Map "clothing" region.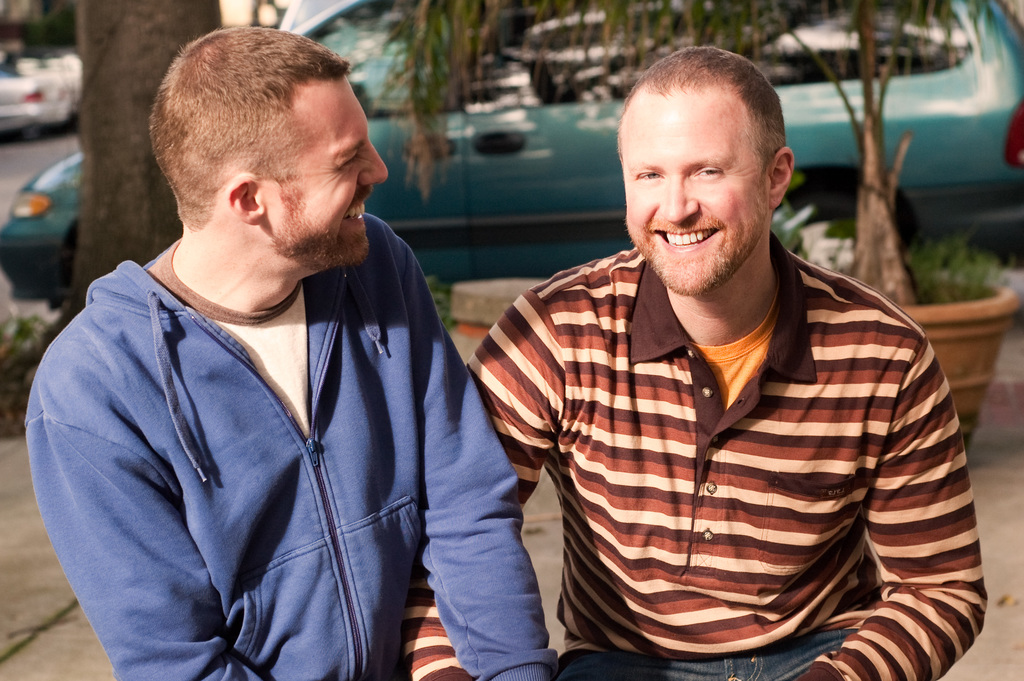
Mapped to bbox=(476, 204, 983, 653).
